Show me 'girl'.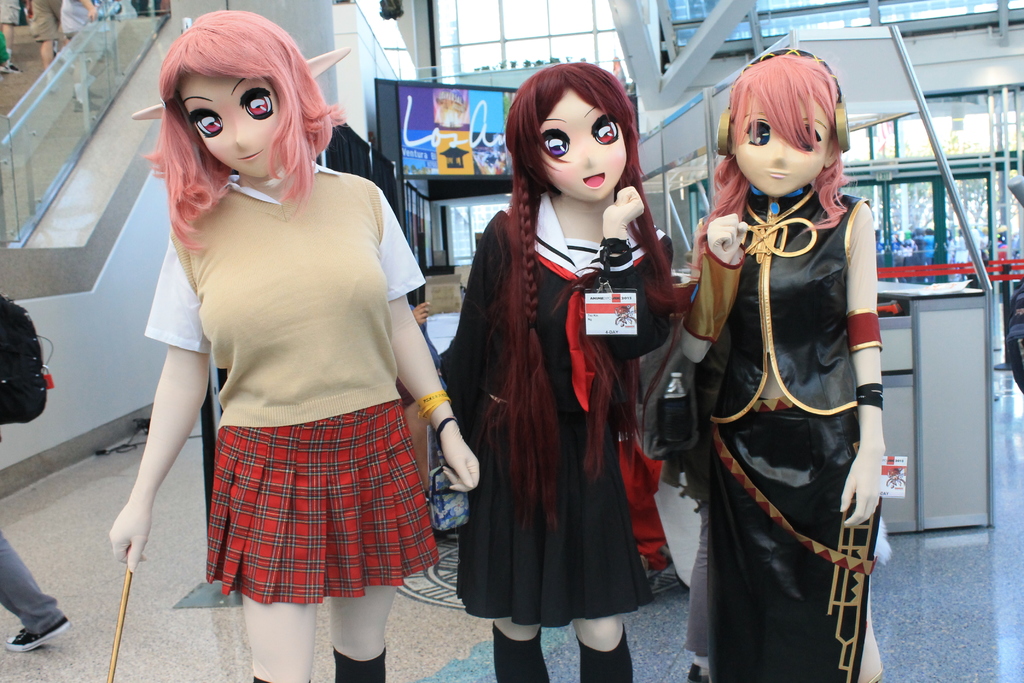
'girl' is here: region(438, 62, 688, 682).
